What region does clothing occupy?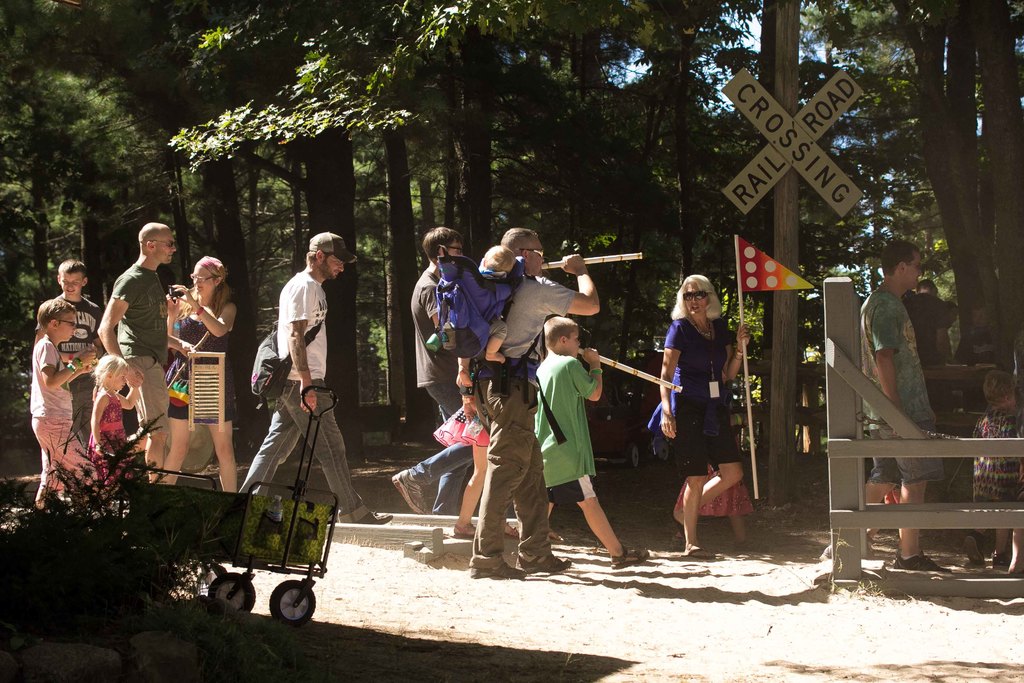
(861, 286, 940, 489).
